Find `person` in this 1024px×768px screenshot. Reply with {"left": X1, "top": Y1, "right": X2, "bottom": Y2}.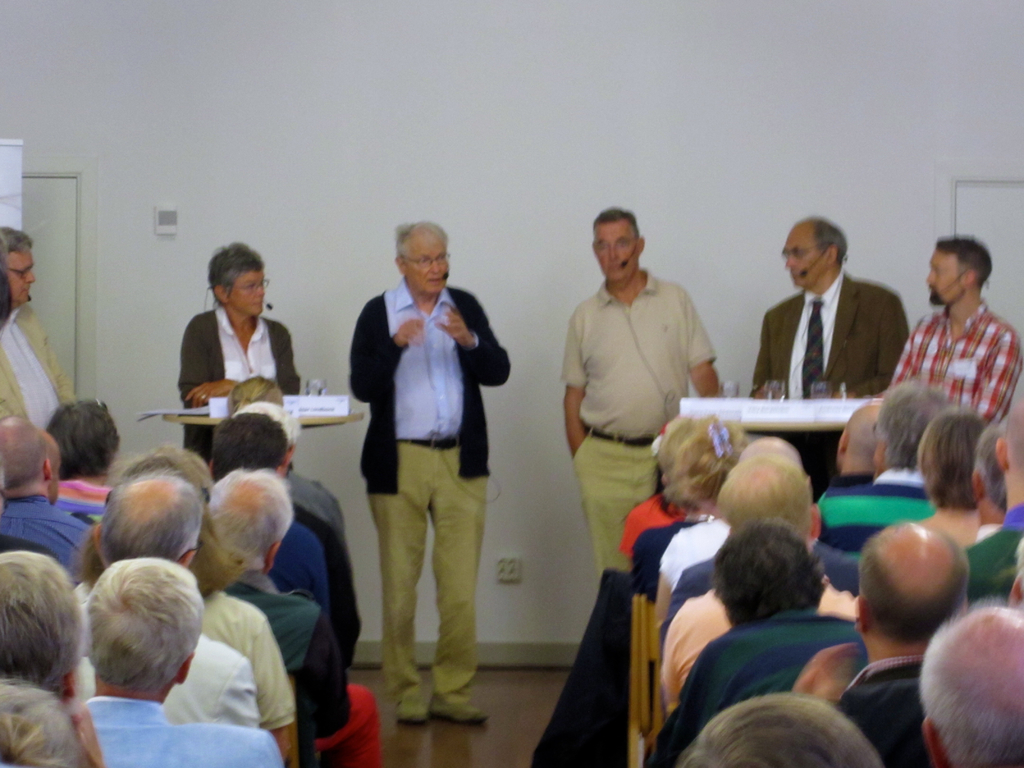
{"left": 889, "top": 234, "right": 1021, "bottom": 436}.
